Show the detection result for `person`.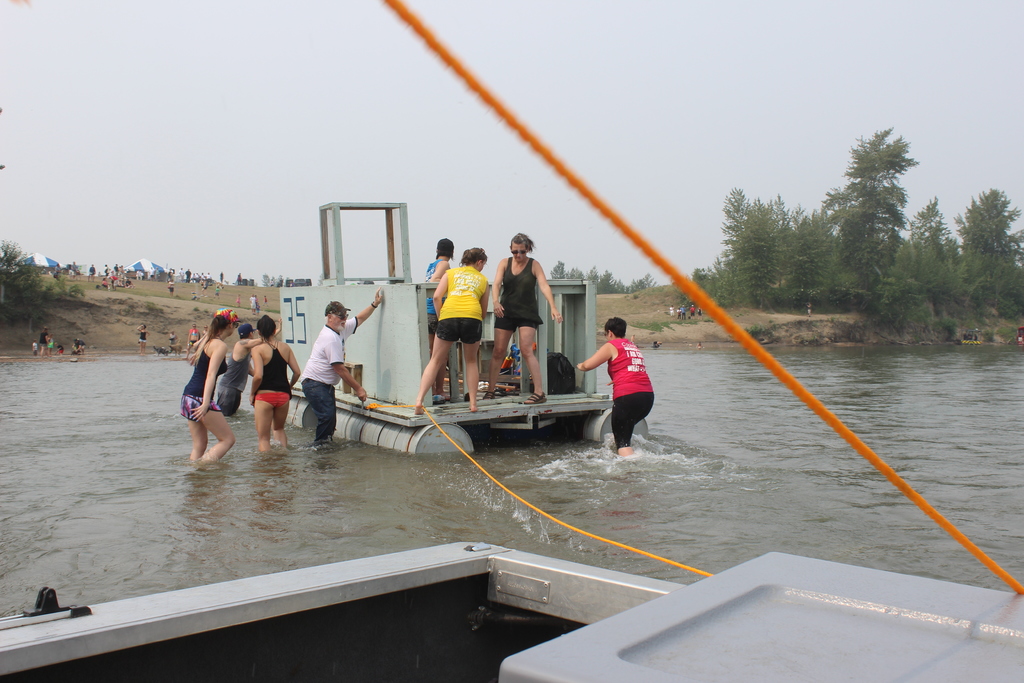
rect(629, 334, 636, 343).
